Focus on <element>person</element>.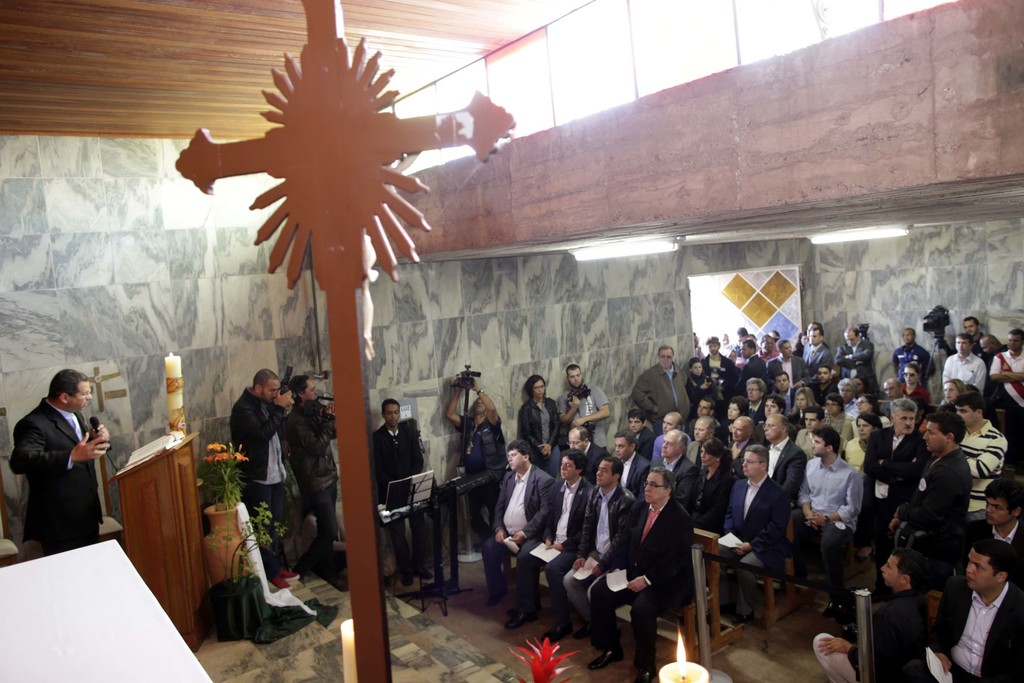
Focused at box(801, 327, 835, 375).
